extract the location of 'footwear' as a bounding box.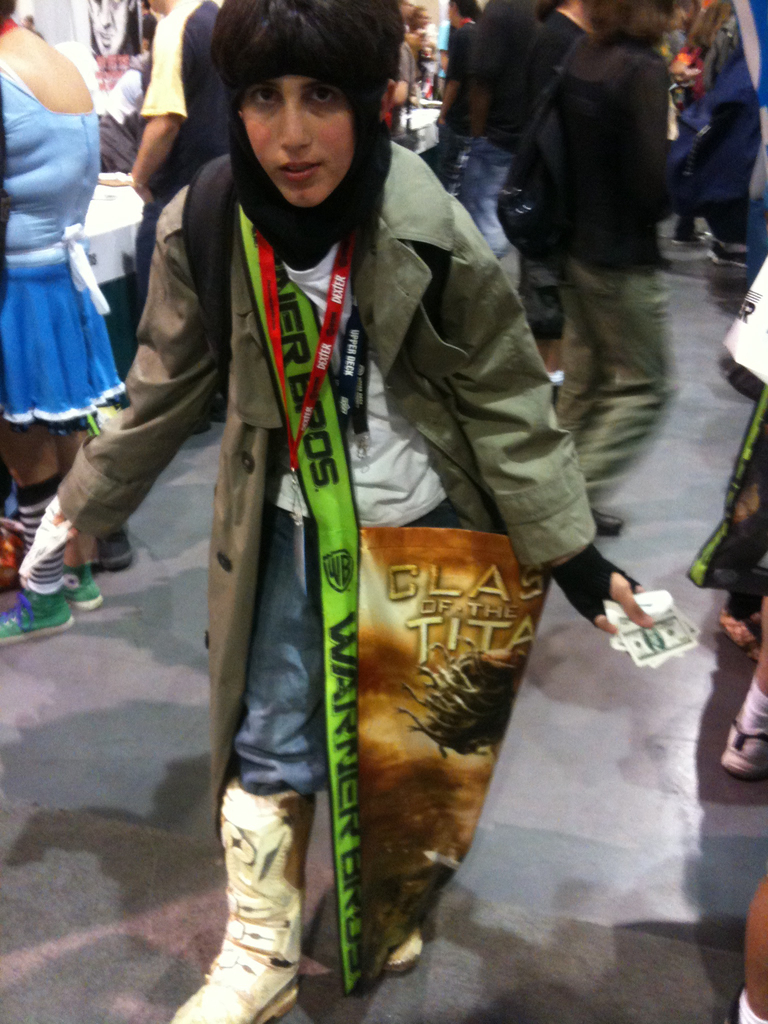
bbox(671, 225, 715, 248).
